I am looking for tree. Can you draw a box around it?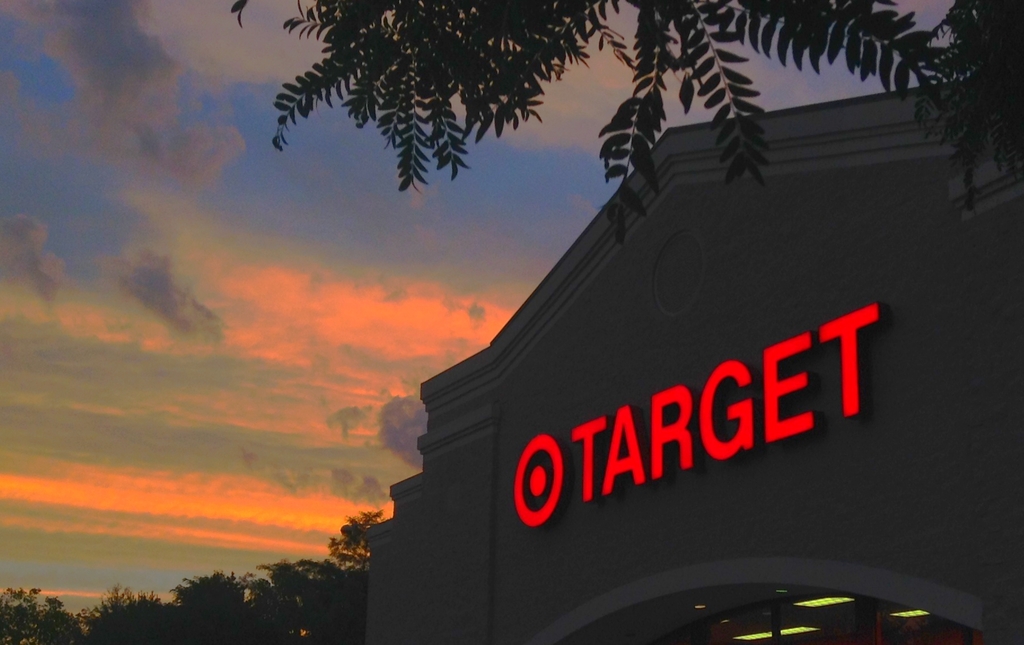
Sure, the bounding box is (x1=57, y1=586, x2=168, y2=644).
